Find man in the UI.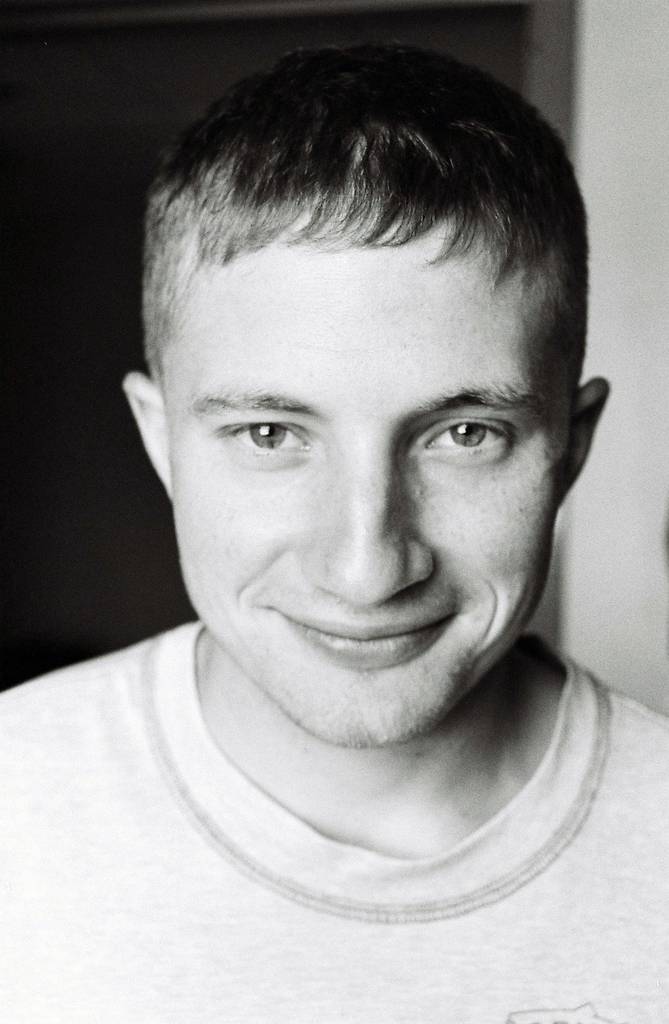
UI element at region(15, 2, 668, 986).
